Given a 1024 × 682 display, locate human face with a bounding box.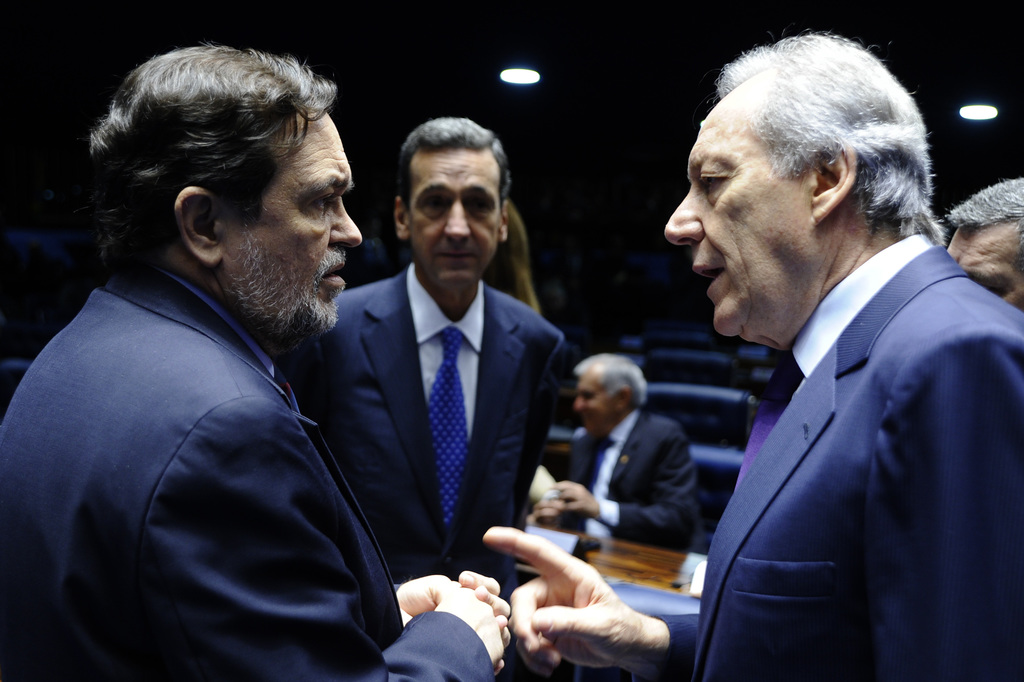
Located: <box>221,111,364,339</box>.
